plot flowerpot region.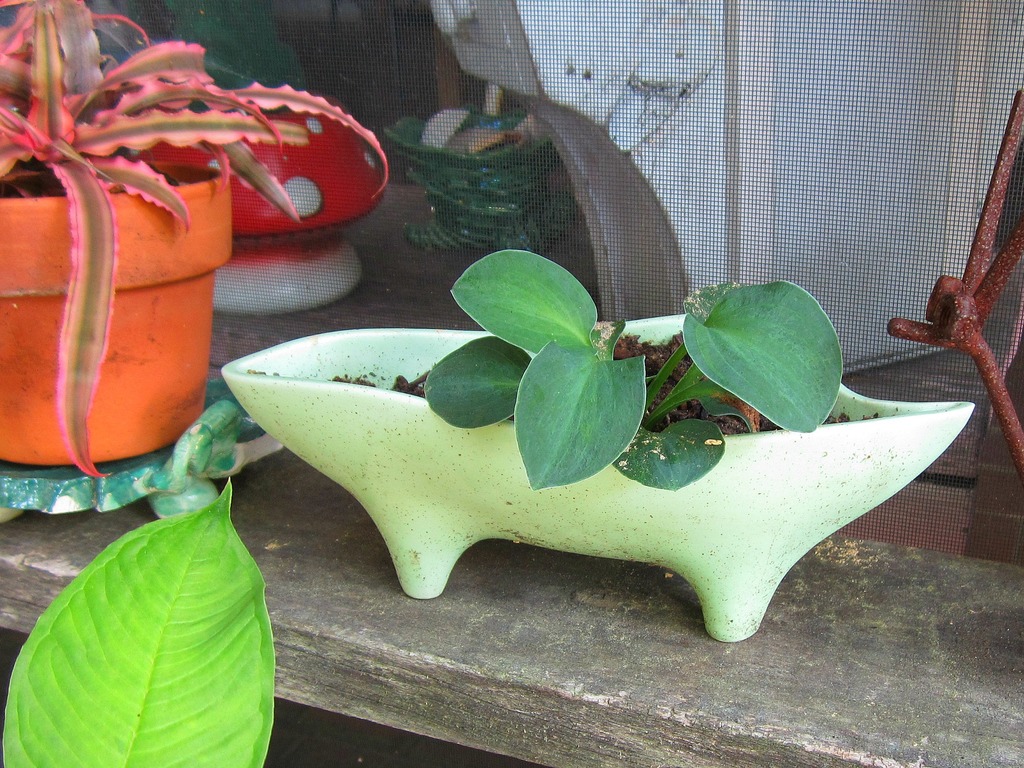
Plotted at Rect(0, 156, 232, 473).
